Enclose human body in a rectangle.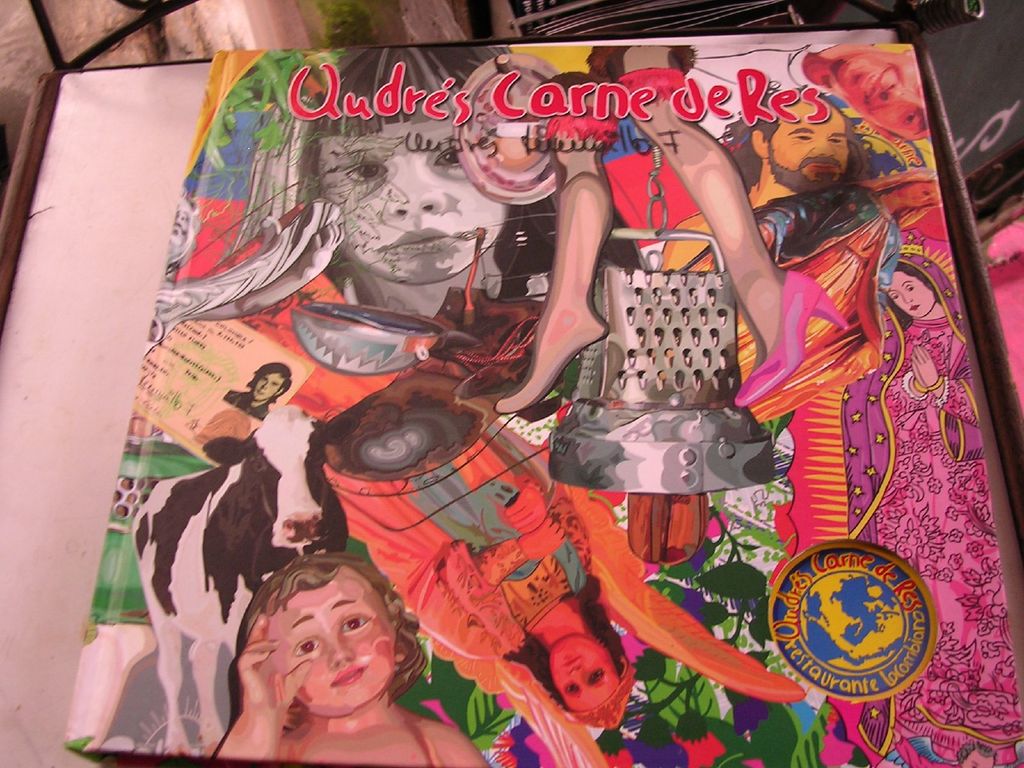
[223,387,271,422].
